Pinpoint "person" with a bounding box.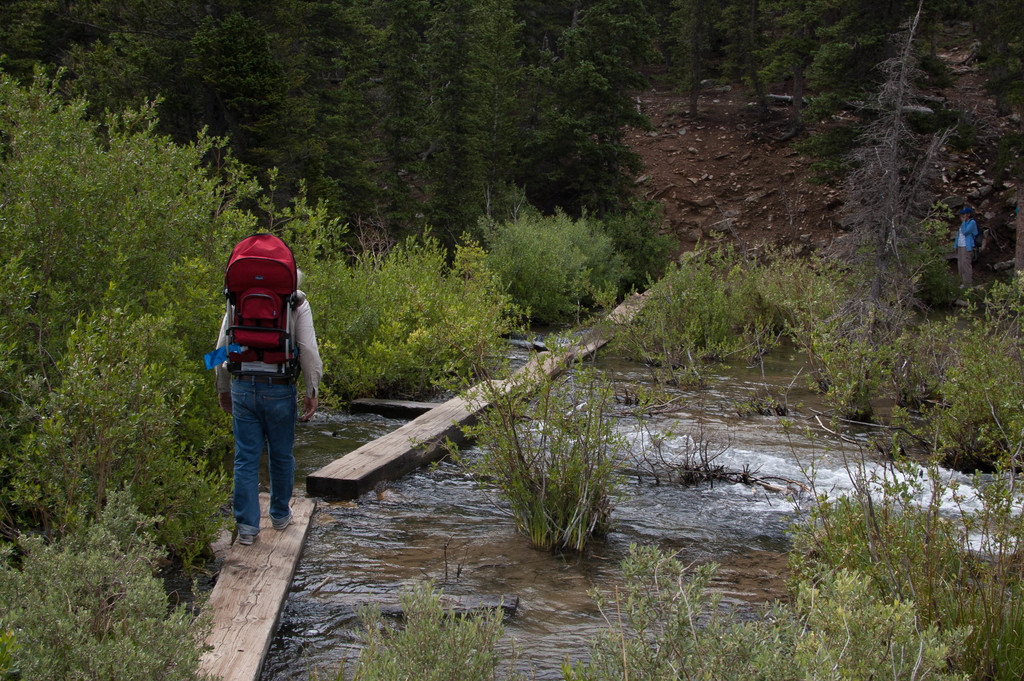
[954,206,980,295].
